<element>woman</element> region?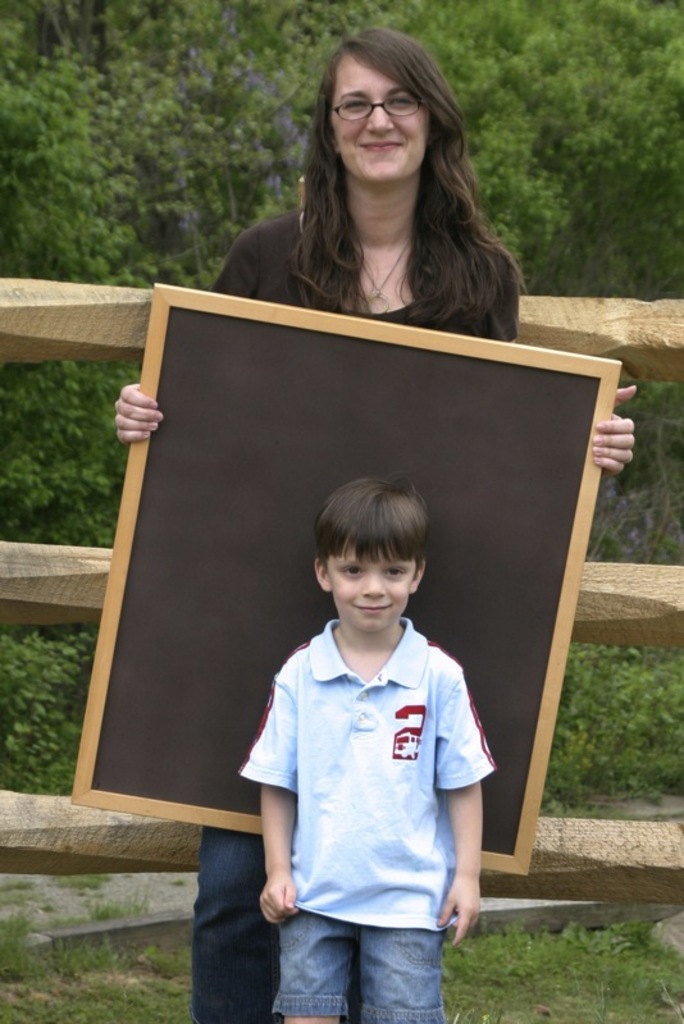
bbox=[106, 19, 630, 1023]
